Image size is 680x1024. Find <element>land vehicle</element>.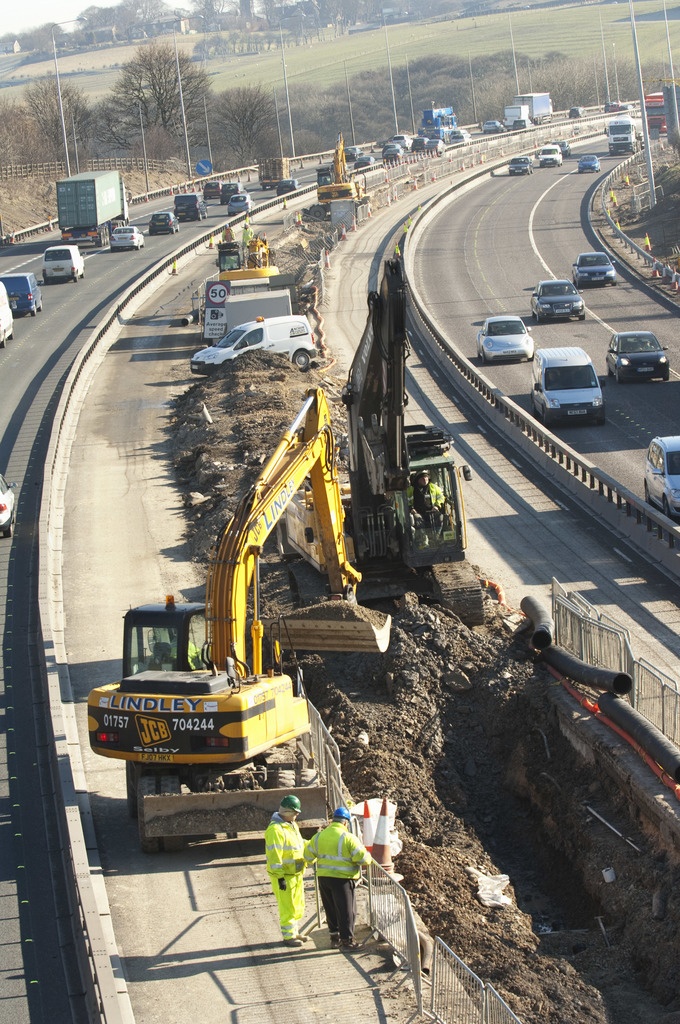
box=[344, 253, 486, 622].
